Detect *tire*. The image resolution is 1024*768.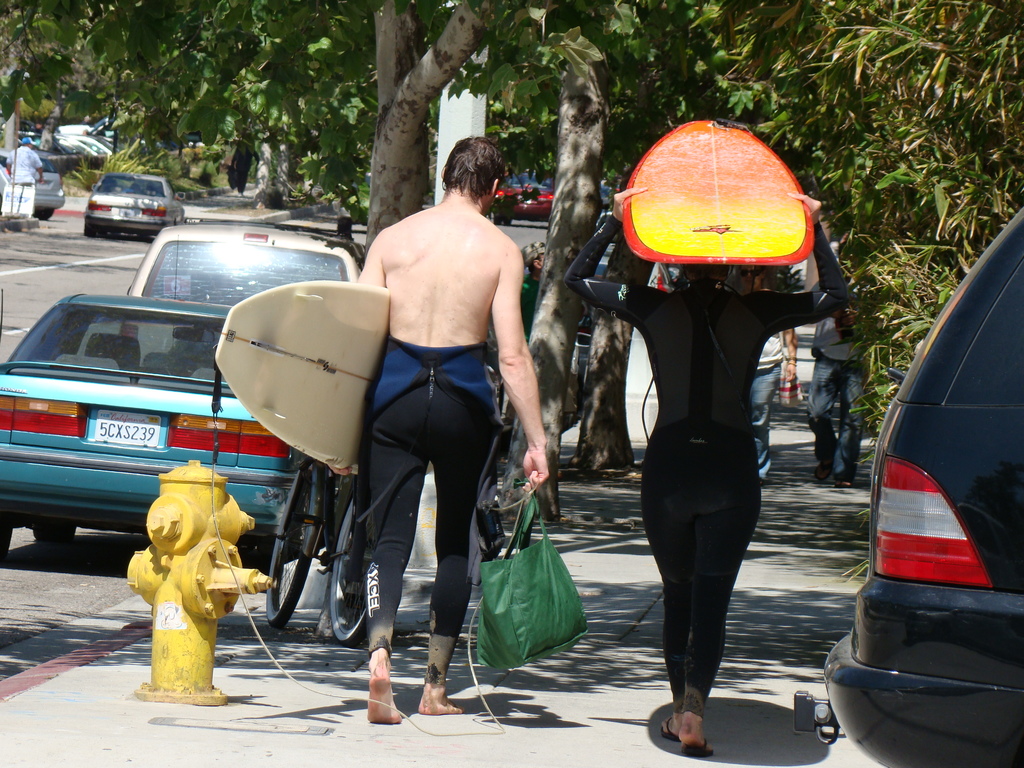
[328, 472, 374, 641].
